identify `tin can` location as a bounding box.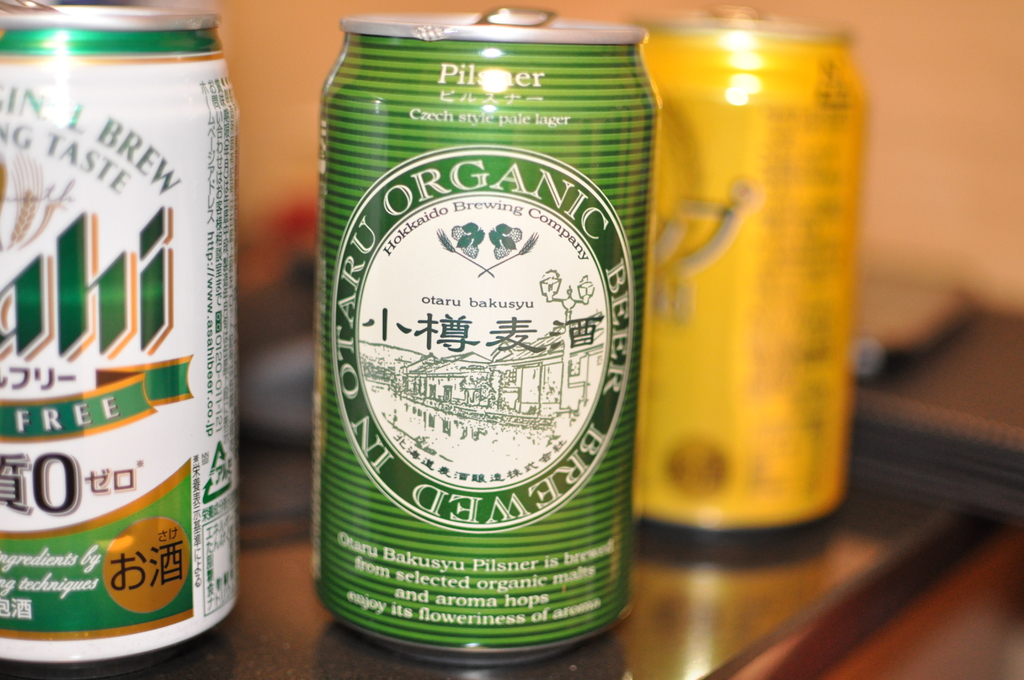
(left=0, top=0, right=237, bottom=678).
